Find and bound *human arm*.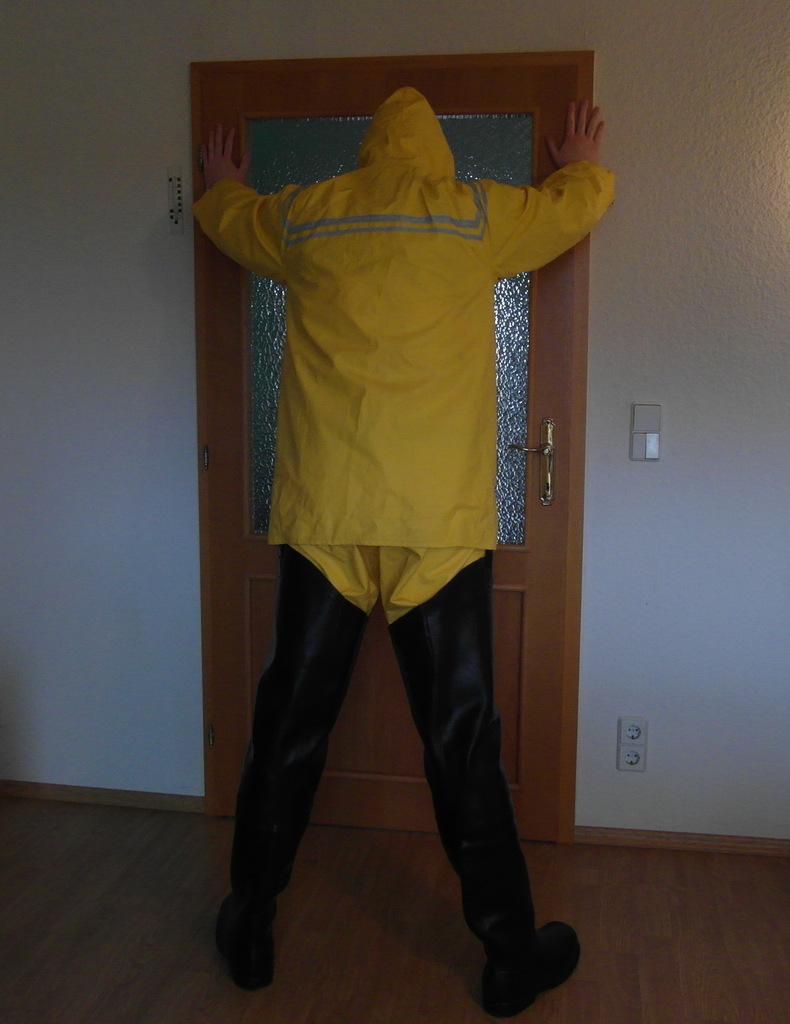
Bound: detection(485, 92, 646, 288).
